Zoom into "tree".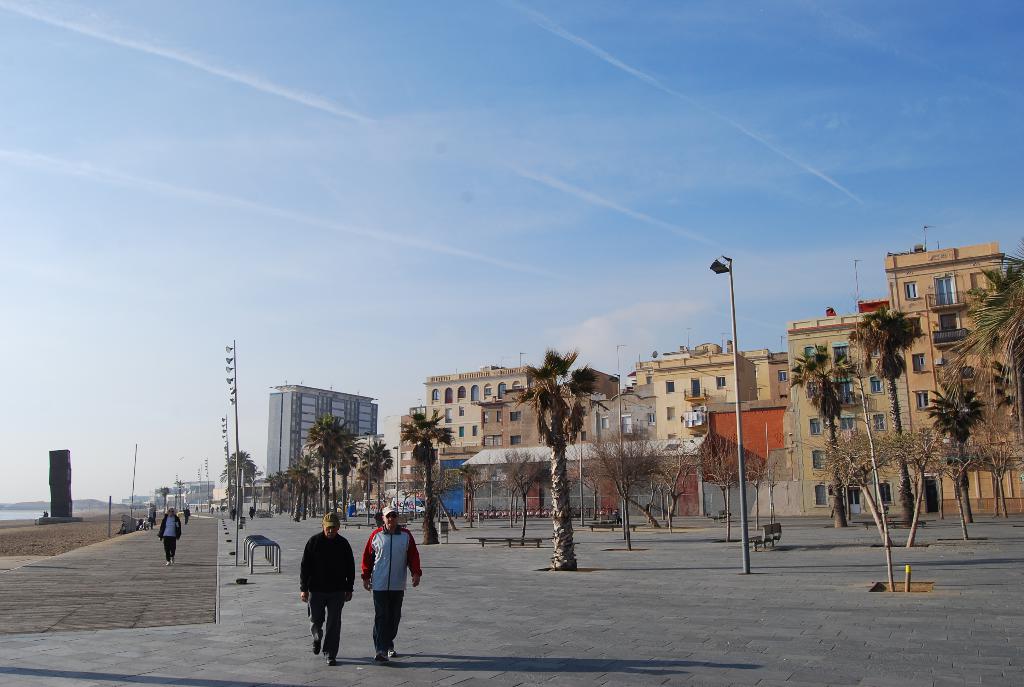
Zoom target: <bbox>266, 468, 304, 523</bbox>.
